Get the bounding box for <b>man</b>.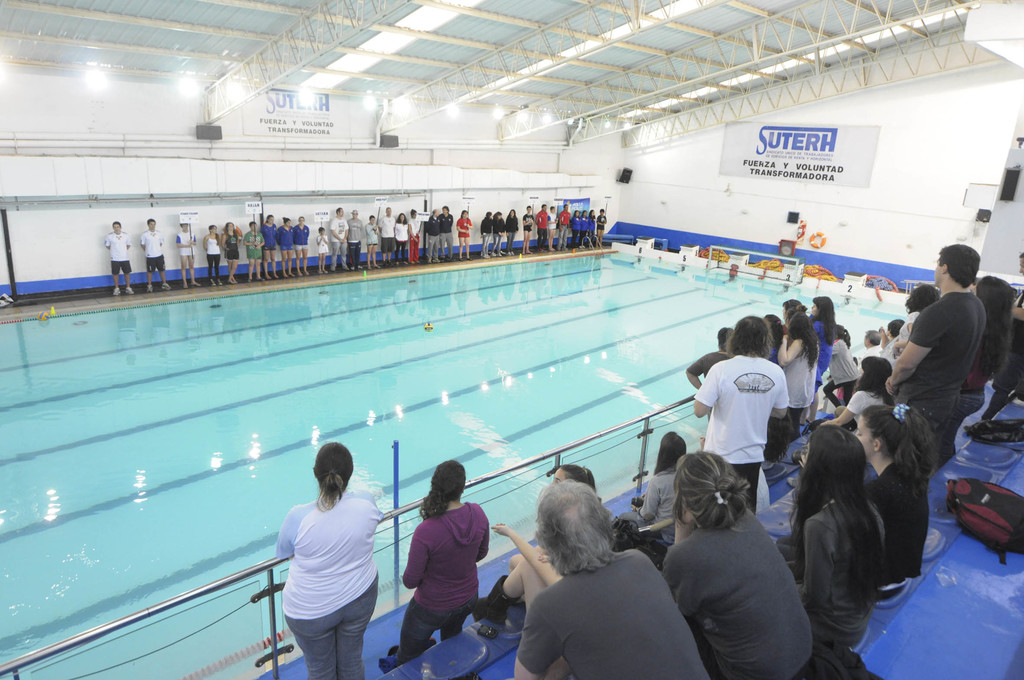
<region>683, 324, 737, 391</region>.
